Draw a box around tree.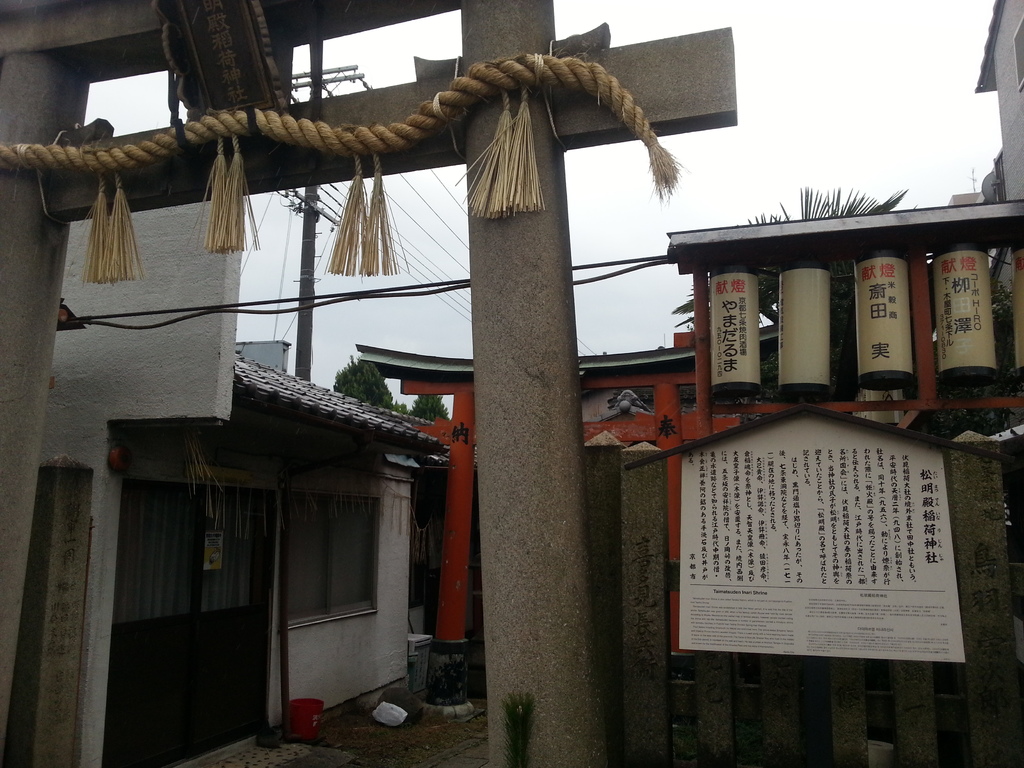
[left=689, top=179, right=909, bottom=346].
